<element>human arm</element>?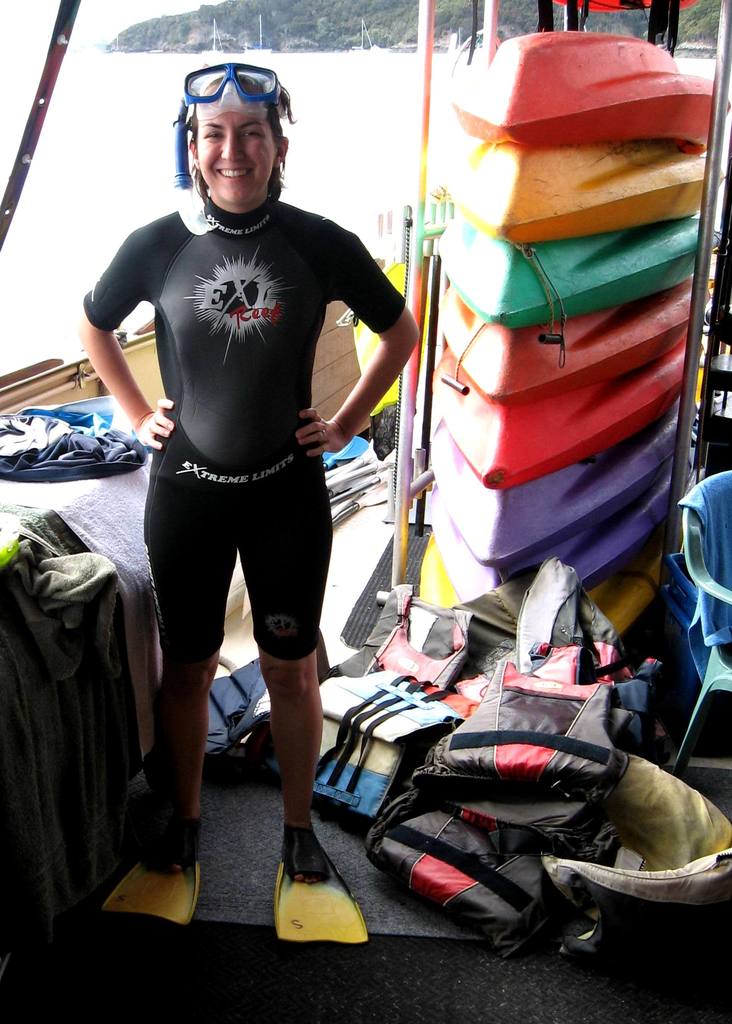
(x1=75, y1=232, x2=166, y2=457)
